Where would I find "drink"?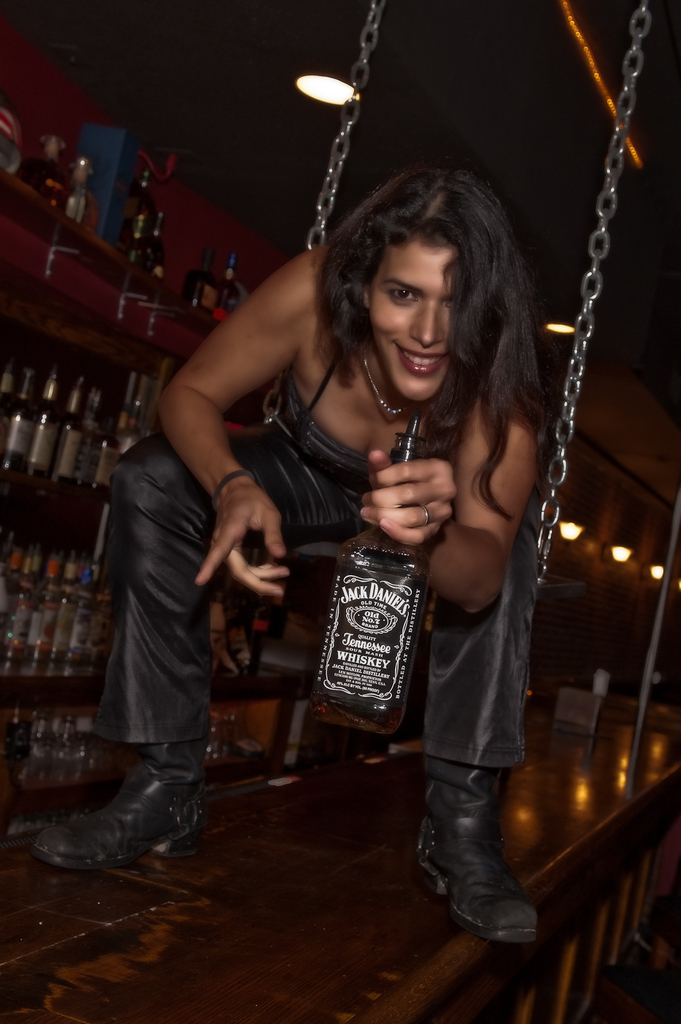
At 0/358/146/489.
